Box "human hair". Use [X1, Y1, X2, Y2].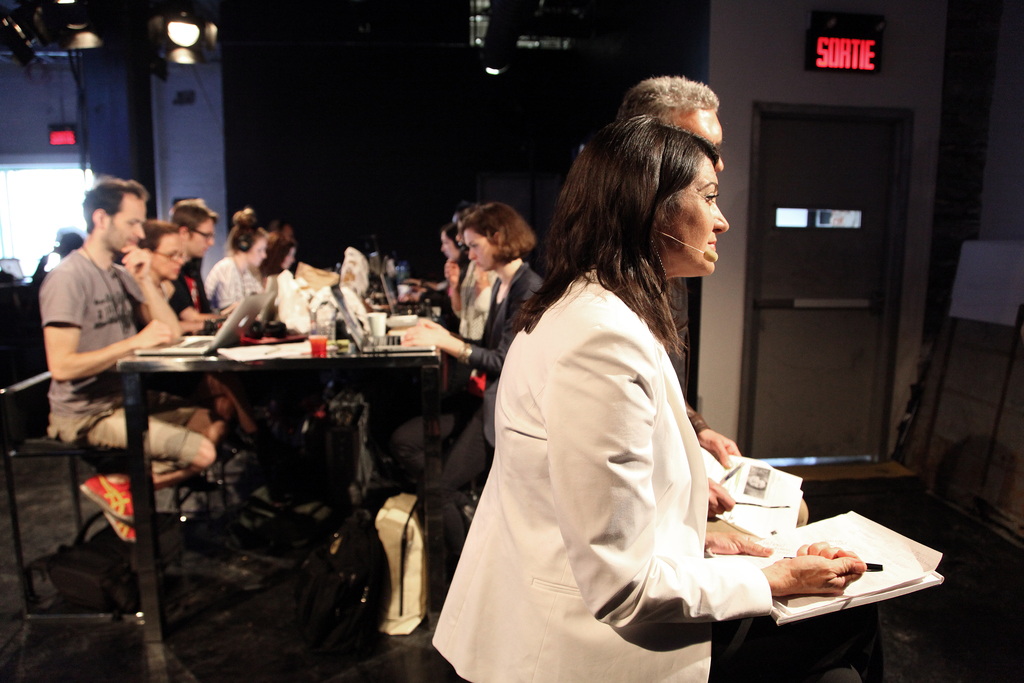
[77, 177, 147, 236].
